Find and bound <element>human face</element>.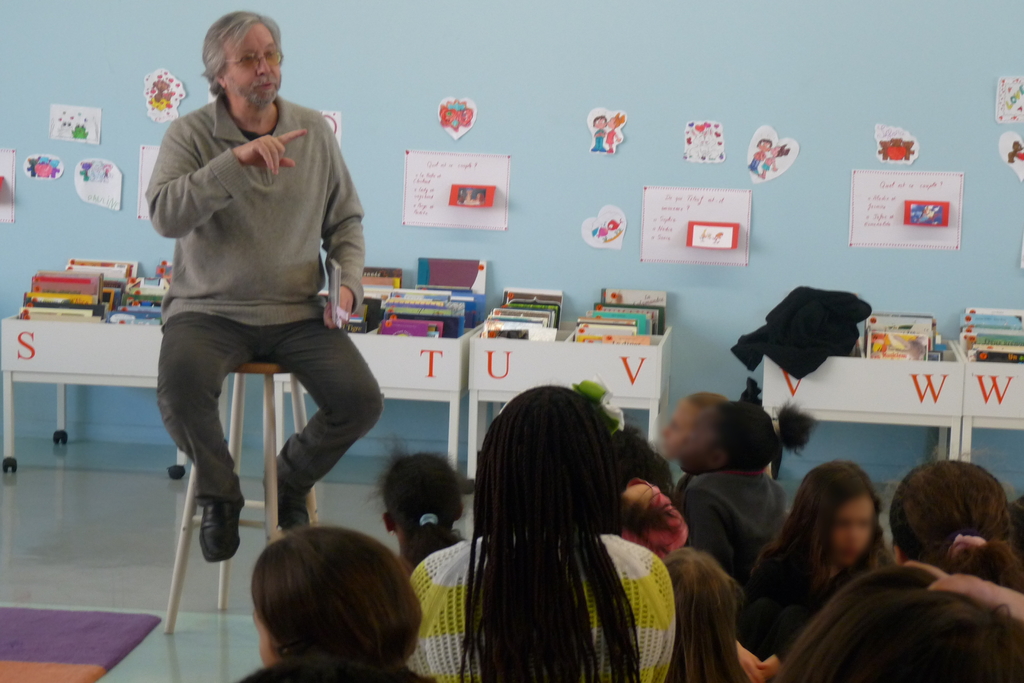
Bound: (835, 498, 872, 564).
